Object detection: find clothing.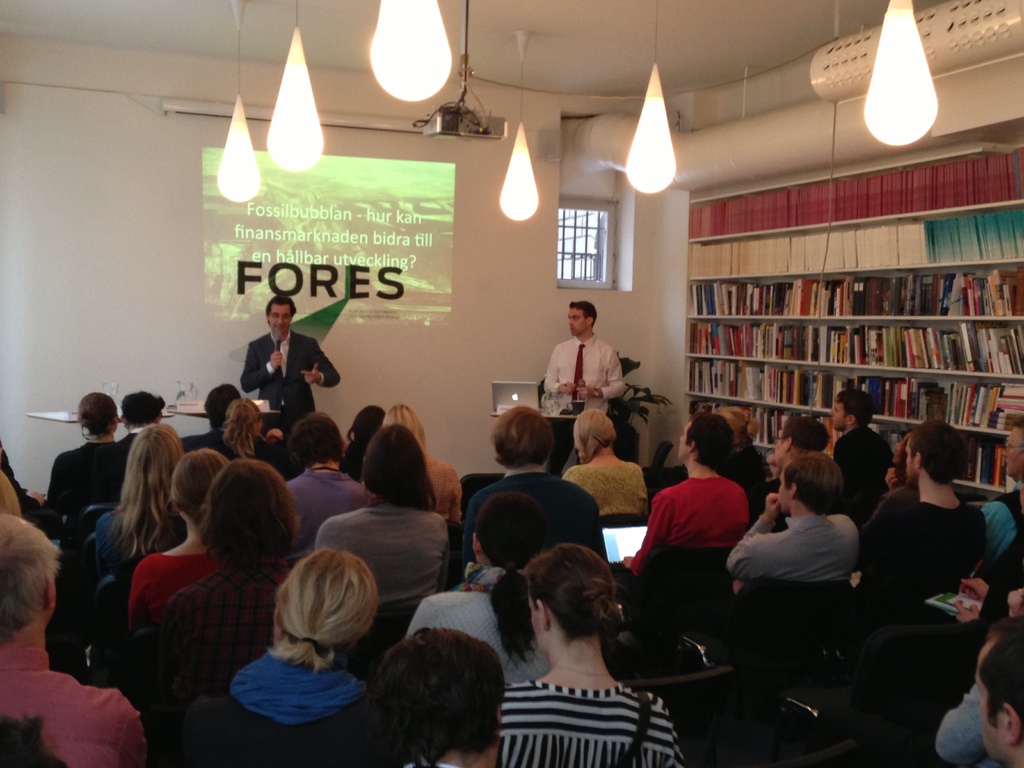
bbox=[554, 447, 646, 515].
